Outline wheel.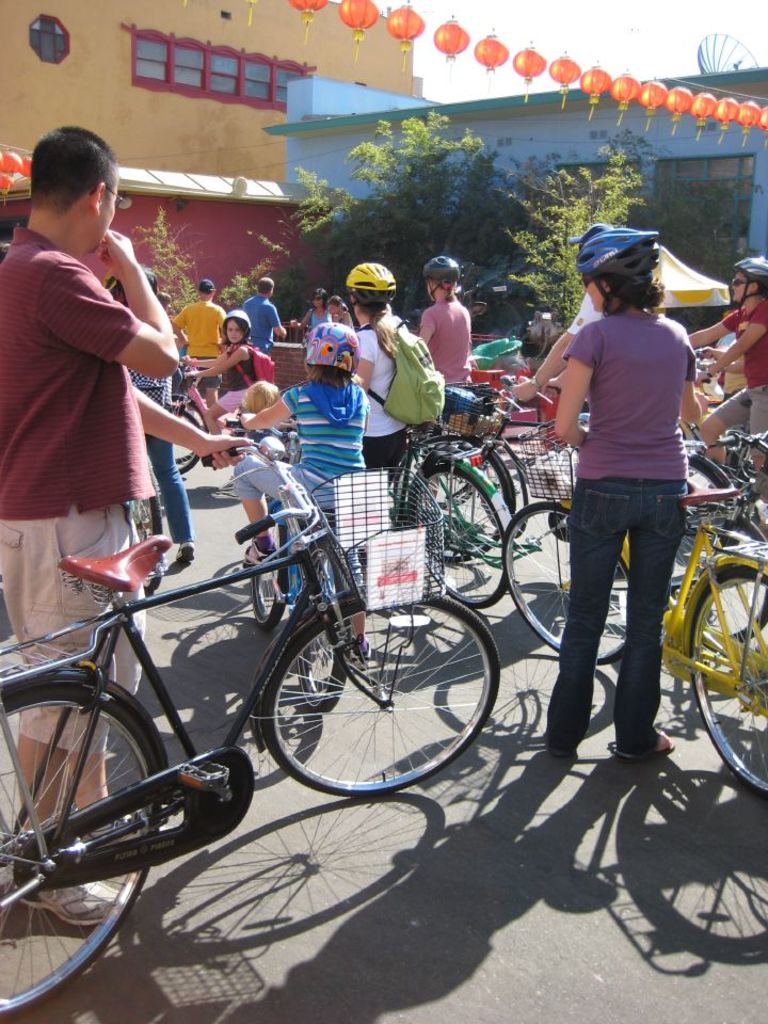
Outline: box(390, 429, 572, 544).
